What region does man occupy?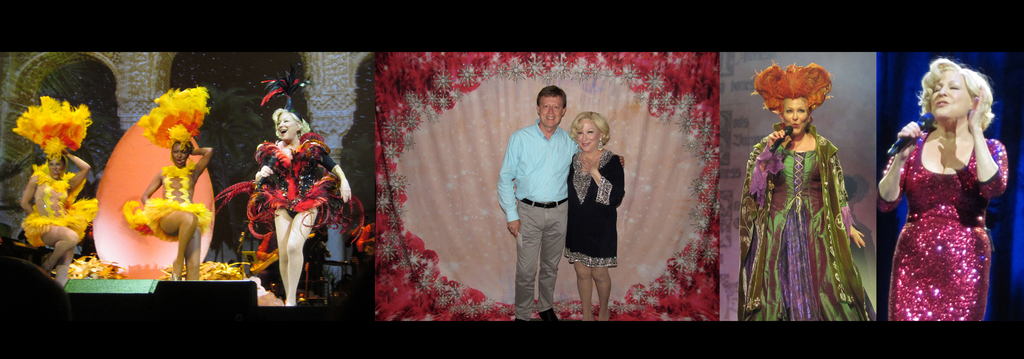
x1=504, y1=83, x2=584, y2=323.
